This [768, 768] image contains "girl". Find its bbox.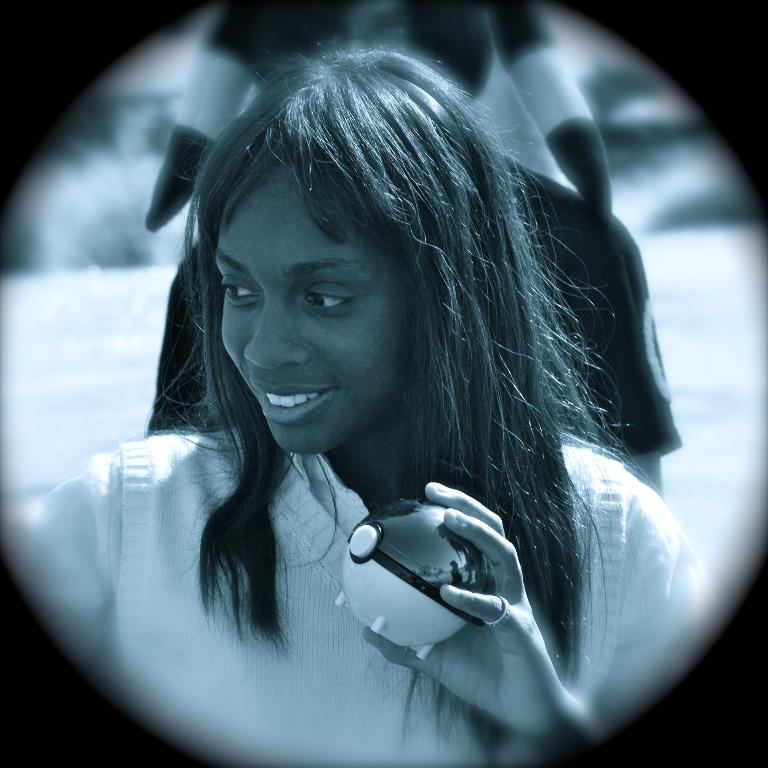
25:44:715:767.
